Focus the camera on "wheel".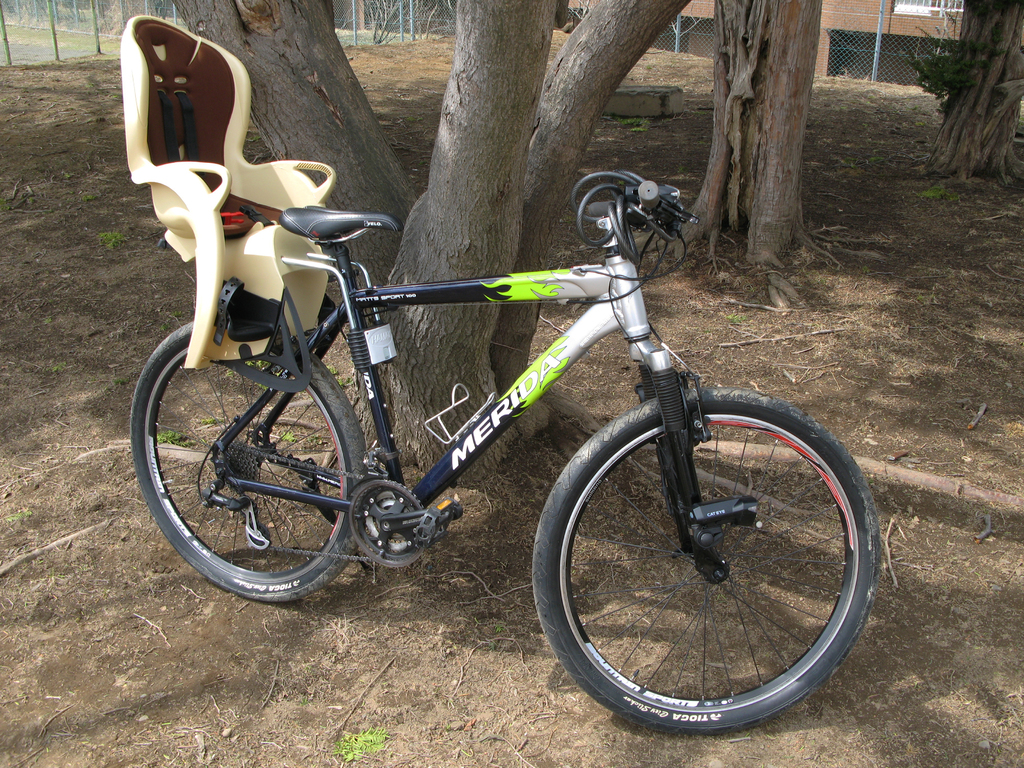
Focus region: x1=129, y1=316, x2=371, y2=600.
